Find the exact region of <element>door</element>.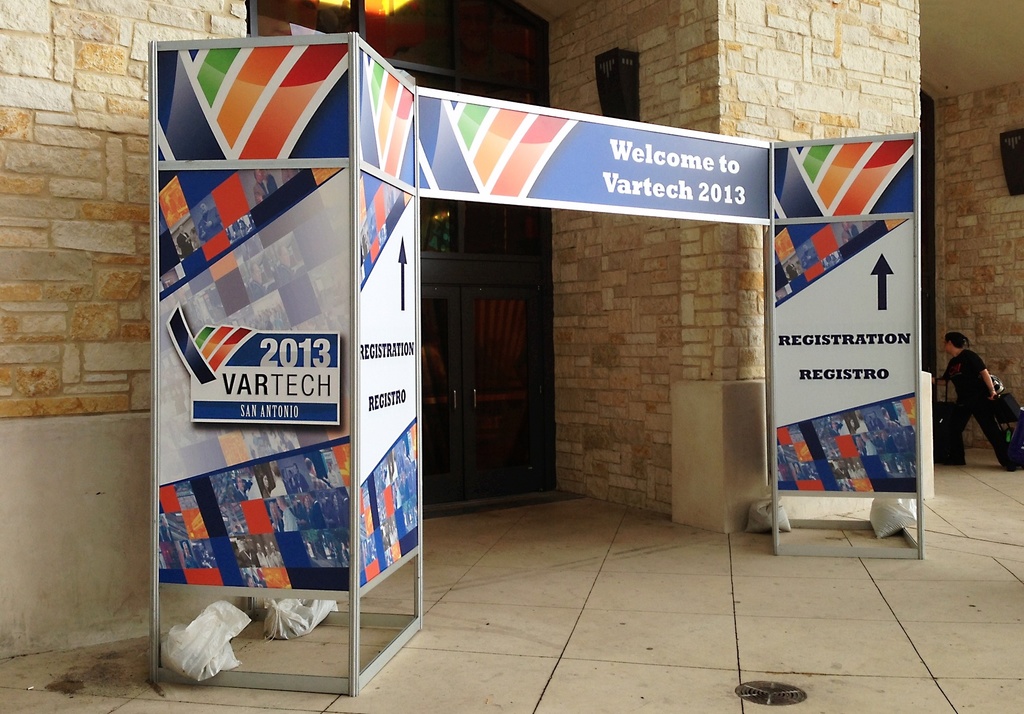
Exact region: locate(442, 274, 556, 519).
